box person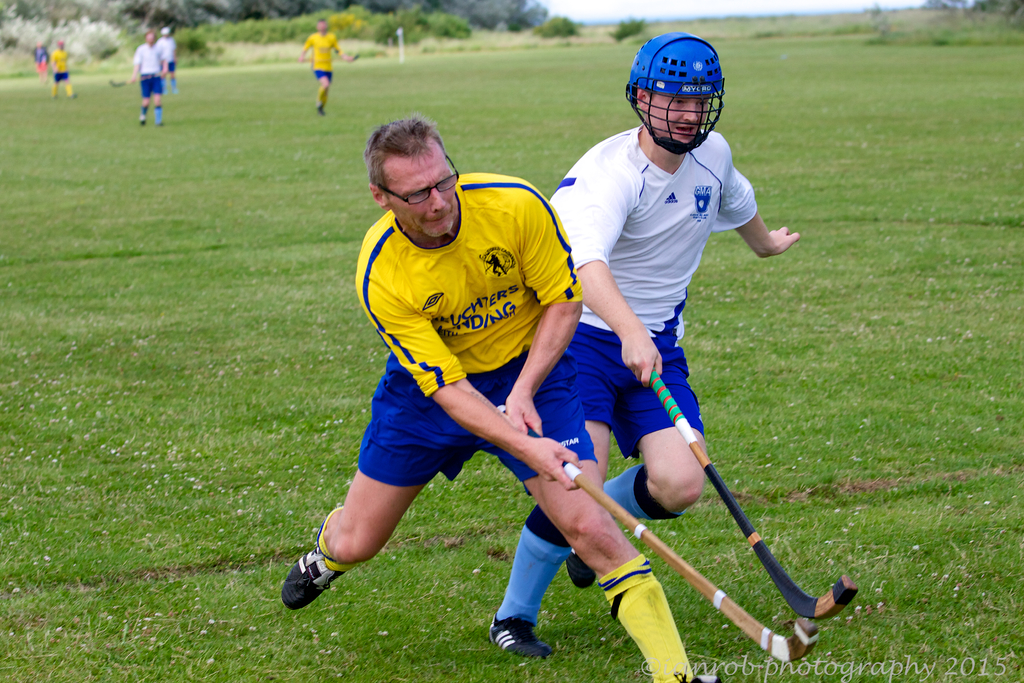
[x1=309, y1=117, x2=600, y2=663]
